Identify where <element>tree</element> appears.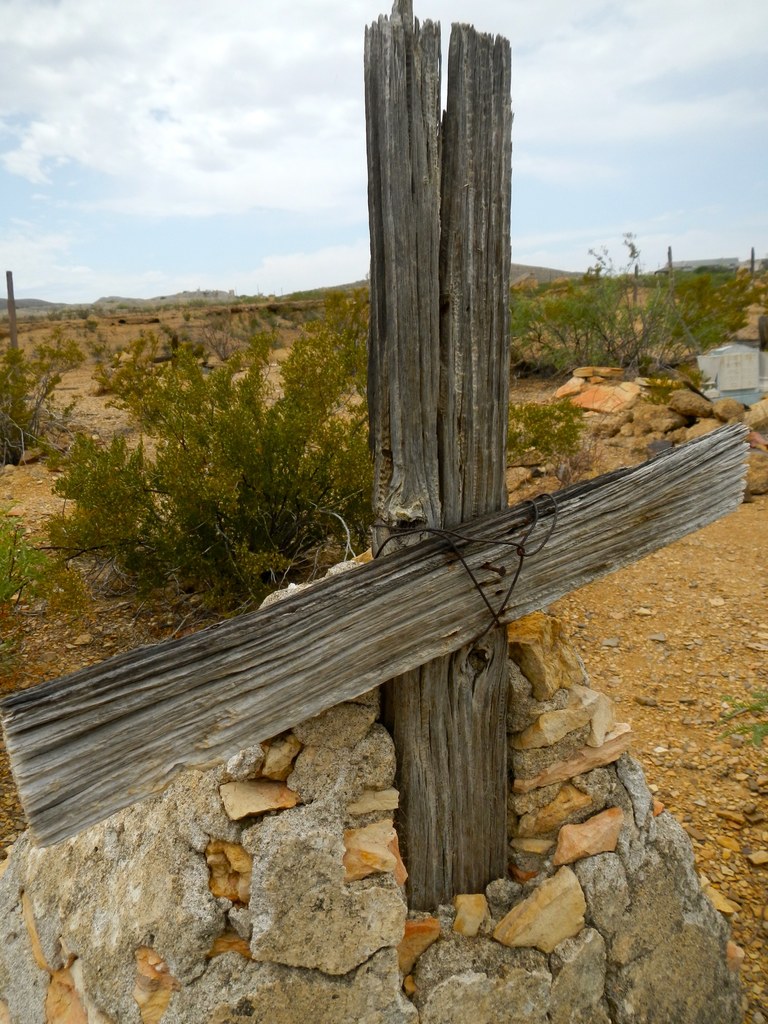
Appears at crop(0, 340, 57, 468).
